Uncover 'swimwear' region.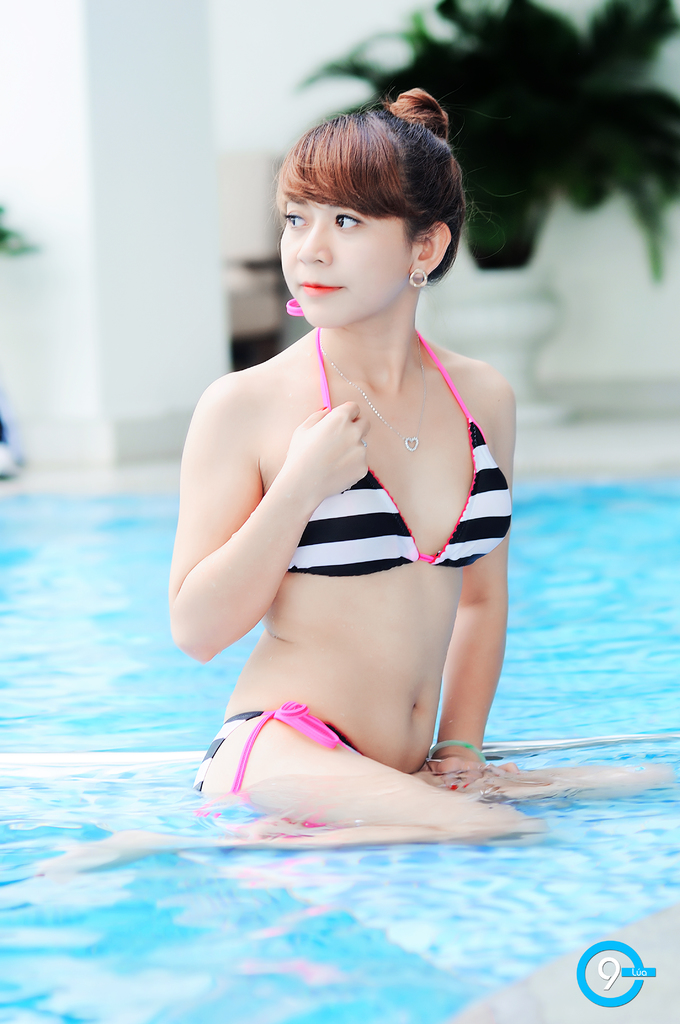
Uncovered: (x1=190, y1=699, x2=362, y2=801).
